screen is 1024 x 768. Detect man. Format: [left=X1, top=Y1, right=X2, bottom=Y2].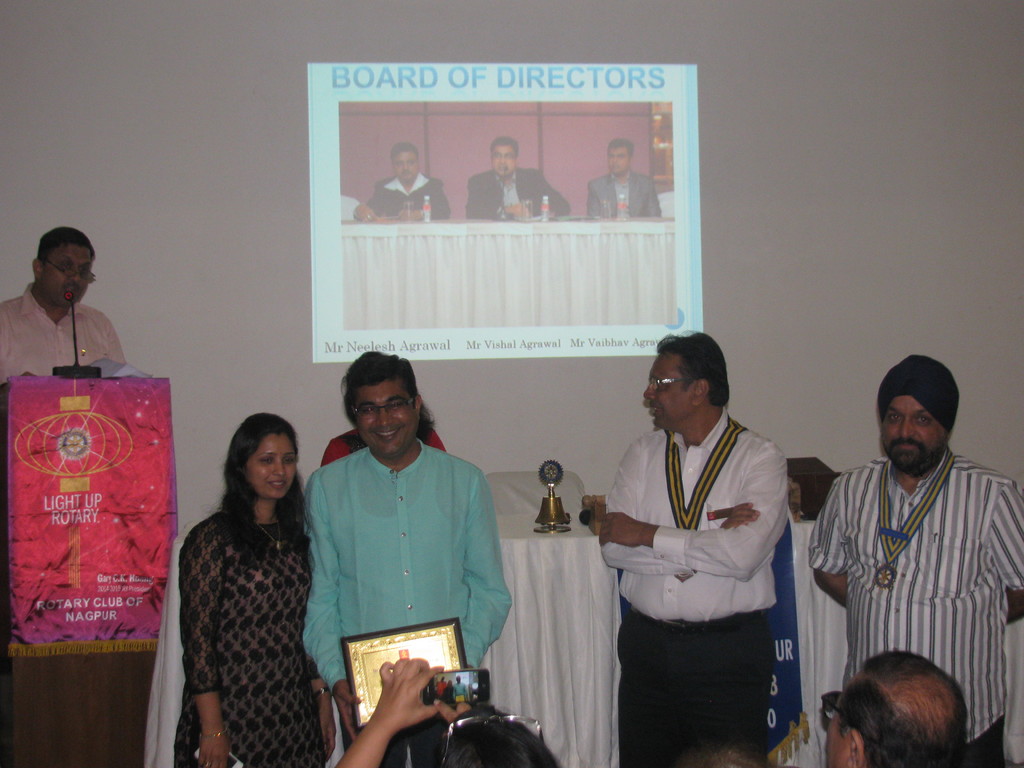
[left=0, top=225, right=128, bottom=392].
